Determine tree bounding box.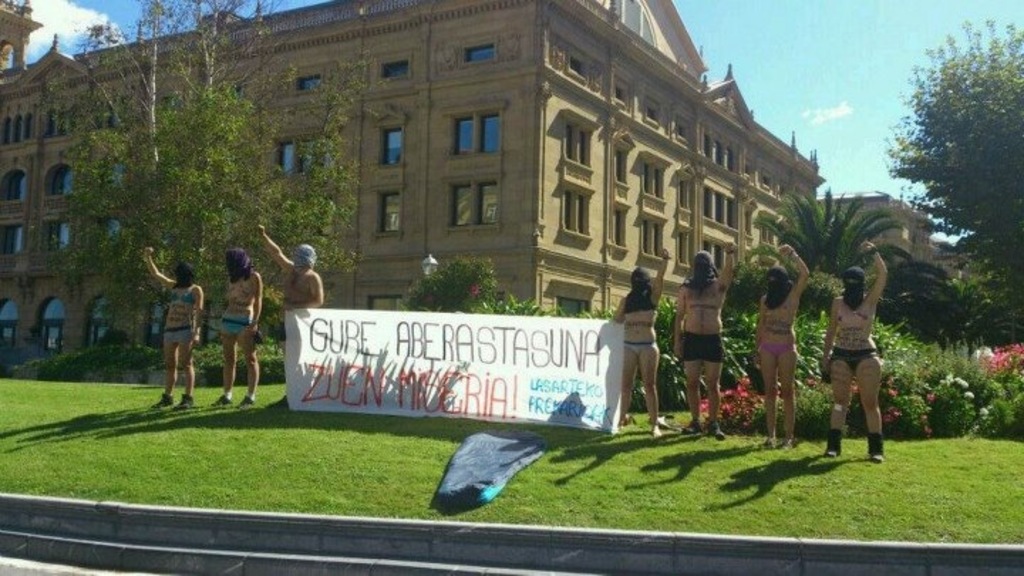
Determined: {"left": 31, "top": 0, "right": 181, "bottom": 428}.
